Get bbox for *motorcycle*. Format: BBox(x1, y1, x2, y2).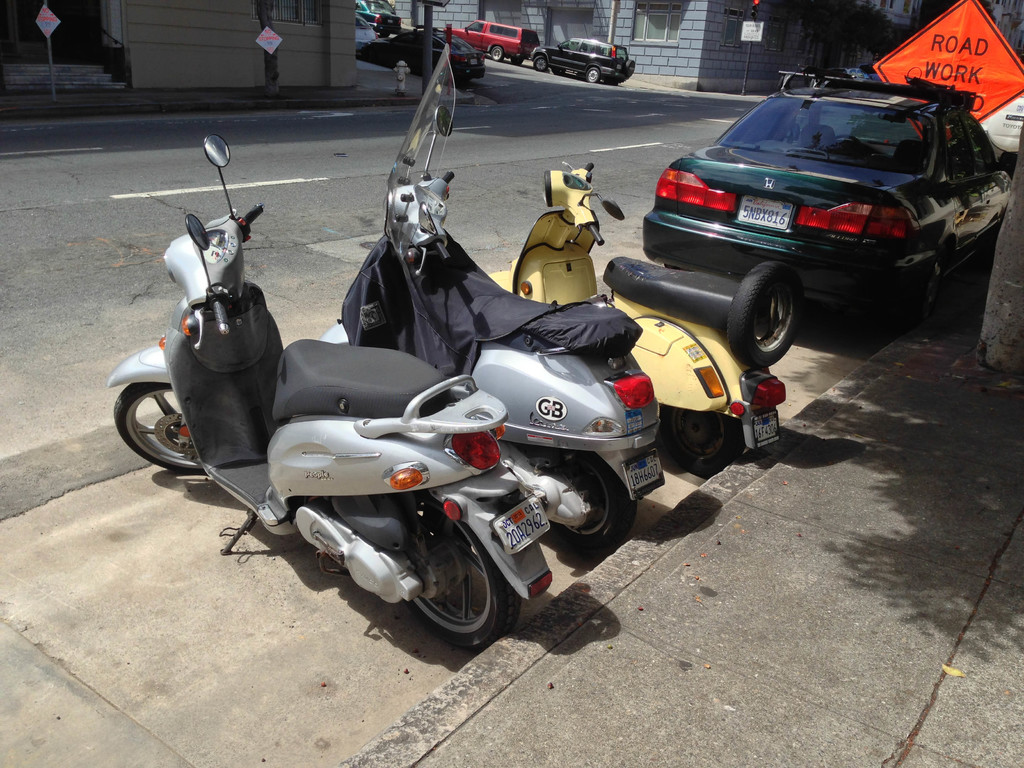
BBox(146, 130, 730, 665).
